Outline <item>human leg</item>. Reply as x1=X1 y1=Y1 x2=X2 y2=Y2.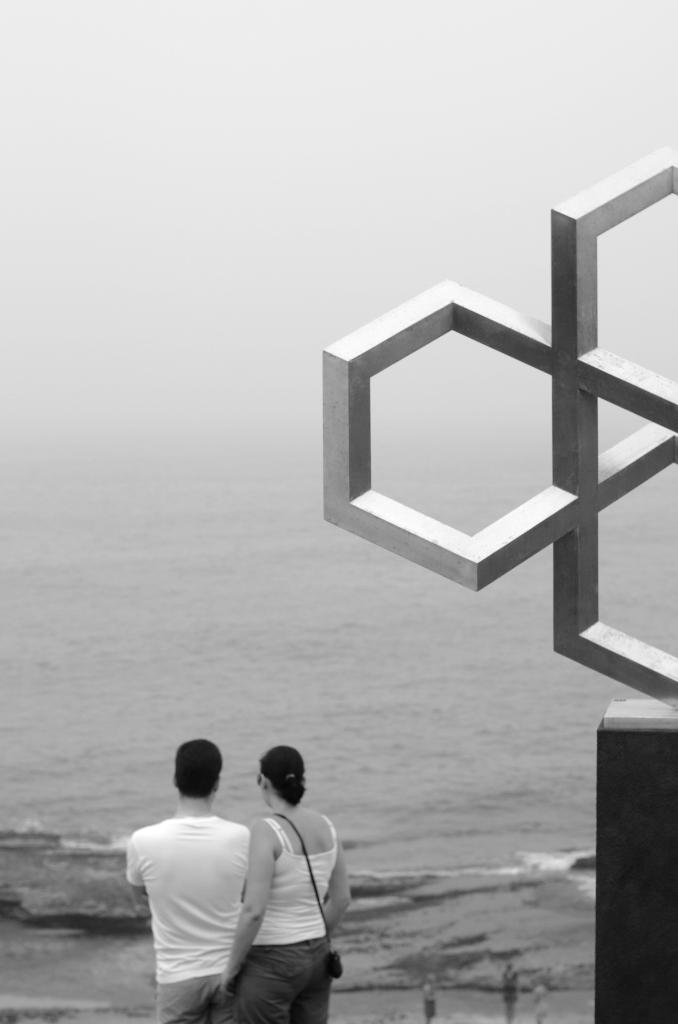
x1=227 y1=946 x2=307 y2=1023.
